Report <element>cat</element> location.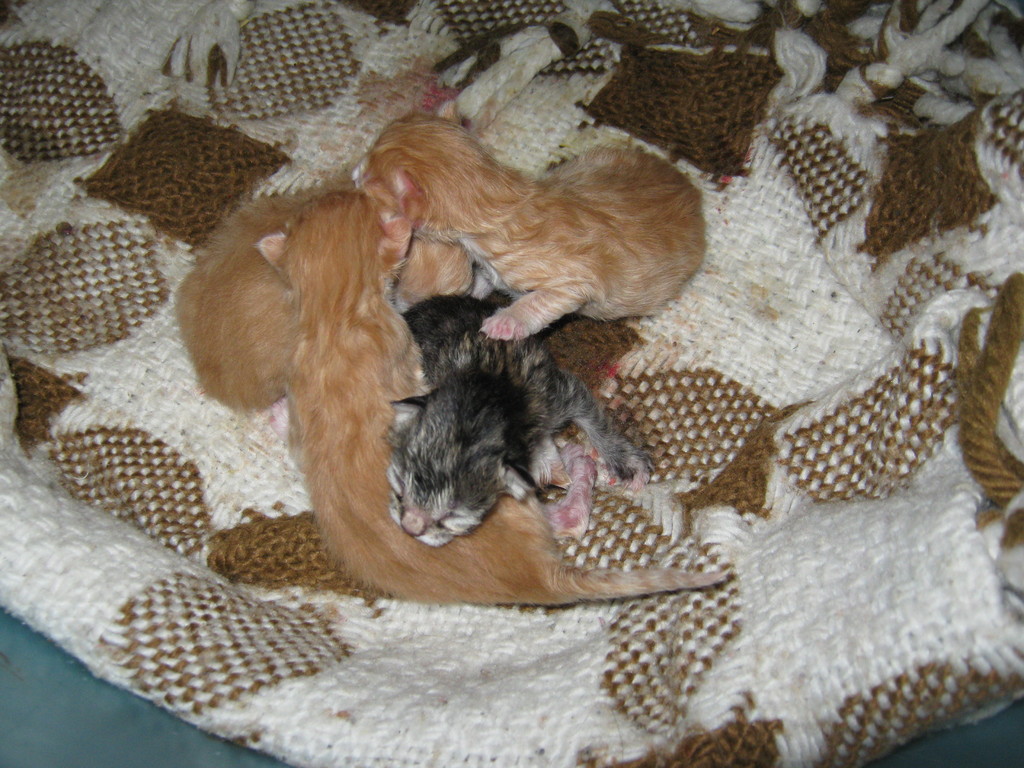
Report: bbox=[181, 161, 356, 422].
